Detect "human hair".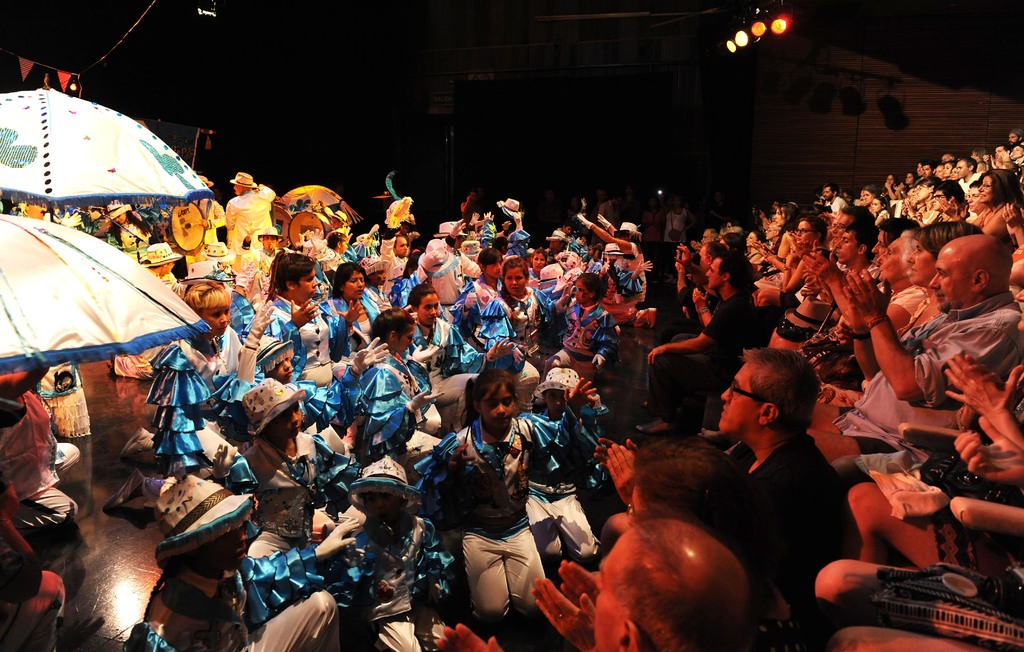
Detected at <box>576,271,606,304</box>.
